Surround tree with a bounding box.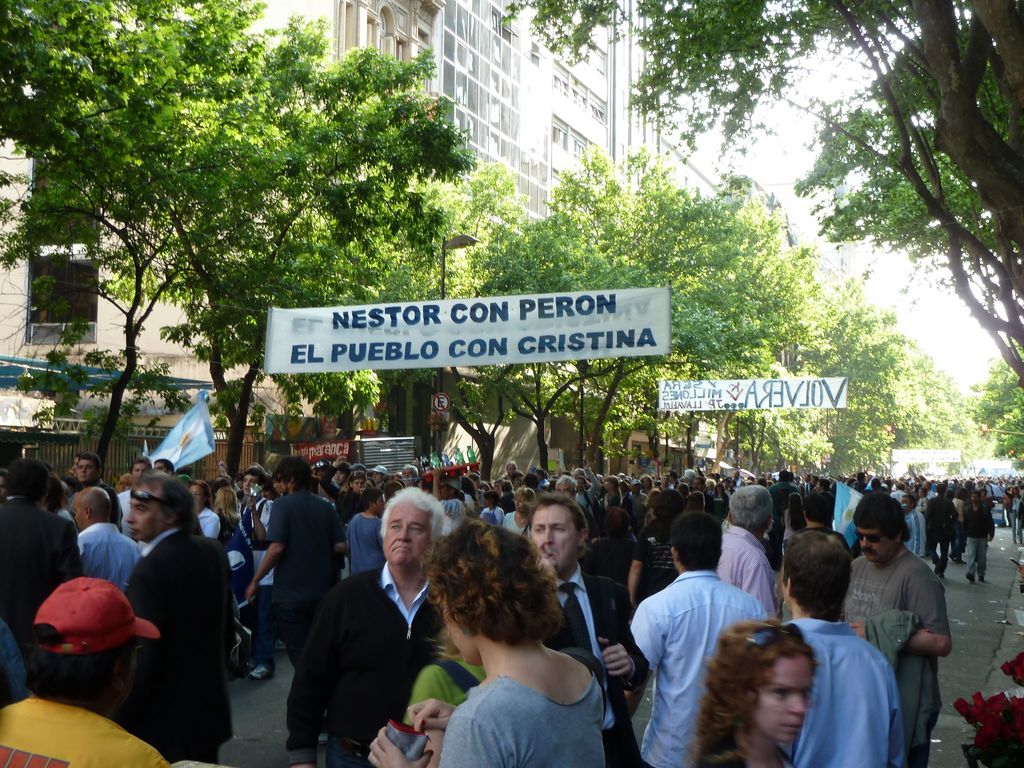
Rect(488, 149, 789, 477).
